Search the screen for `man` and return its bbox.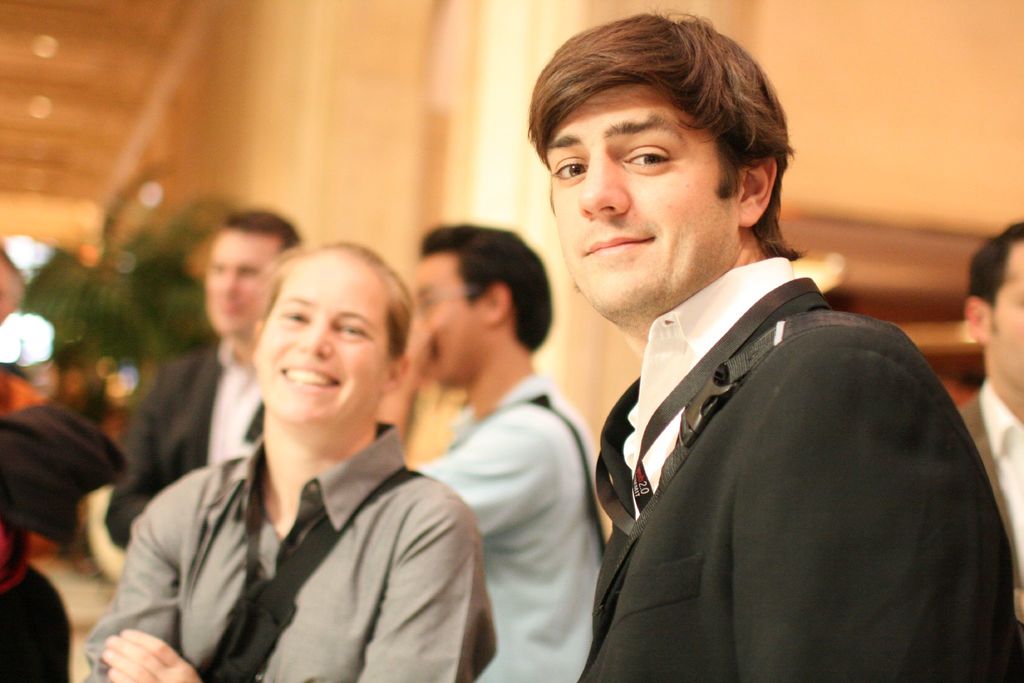
Found: bbox=(375, 223, 609, 682).
